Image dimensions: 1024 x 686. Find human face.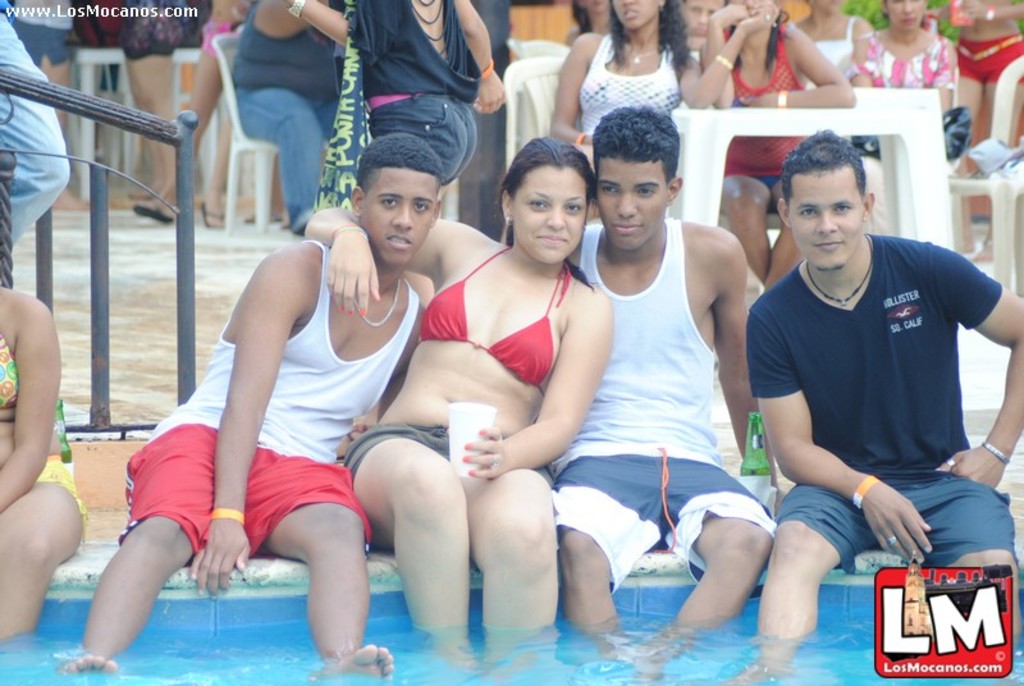
bbox(612, 0, 658, 31).
